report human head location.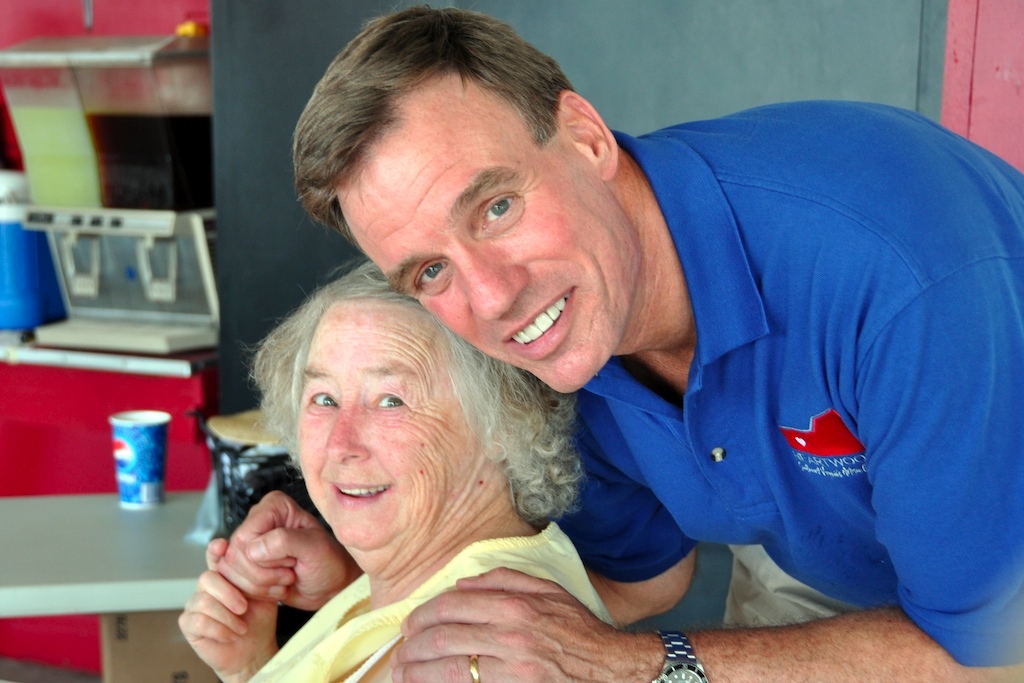
Report: {"x1": 292, "y1": 0, "x2": 643, "y2": 399}.
